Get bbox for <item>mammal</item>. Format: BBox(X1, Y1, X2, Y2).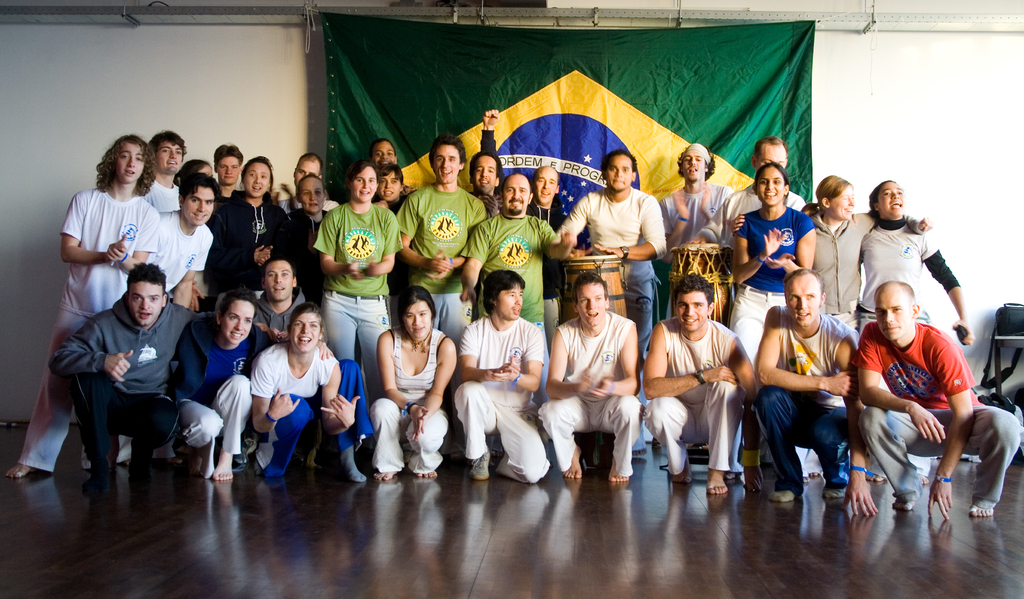
BBox(850, 176, 972, 354).
